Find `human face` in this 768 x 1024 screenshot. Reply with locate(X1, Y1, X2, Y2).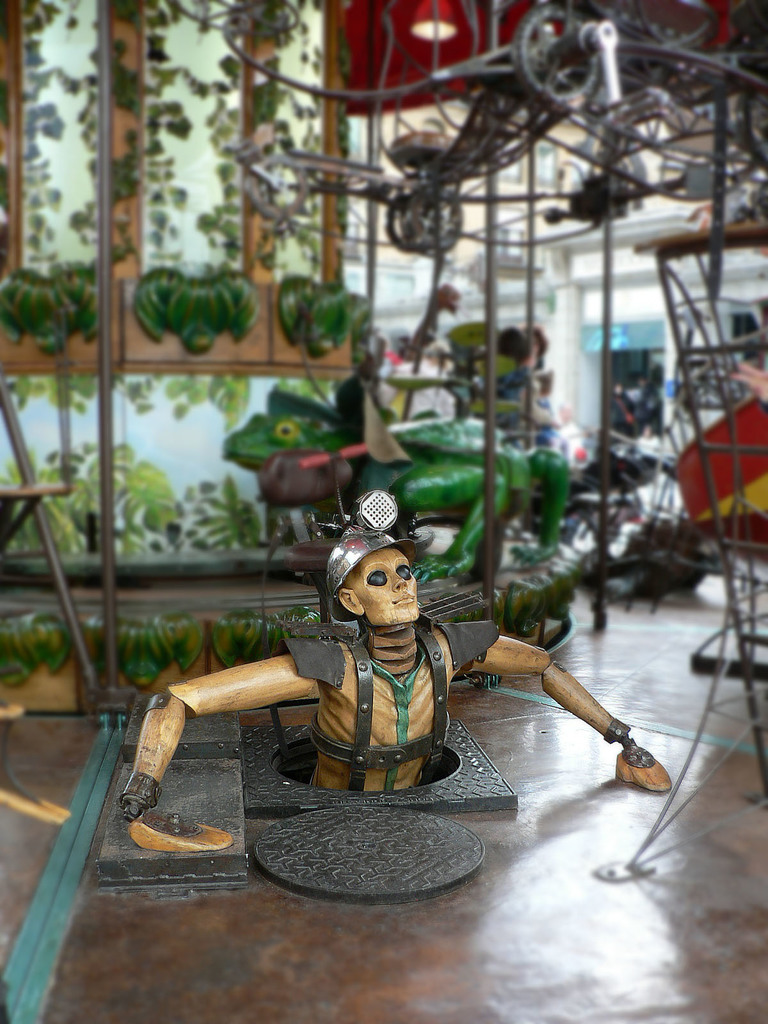
locate(349, 545, 422, 622).
